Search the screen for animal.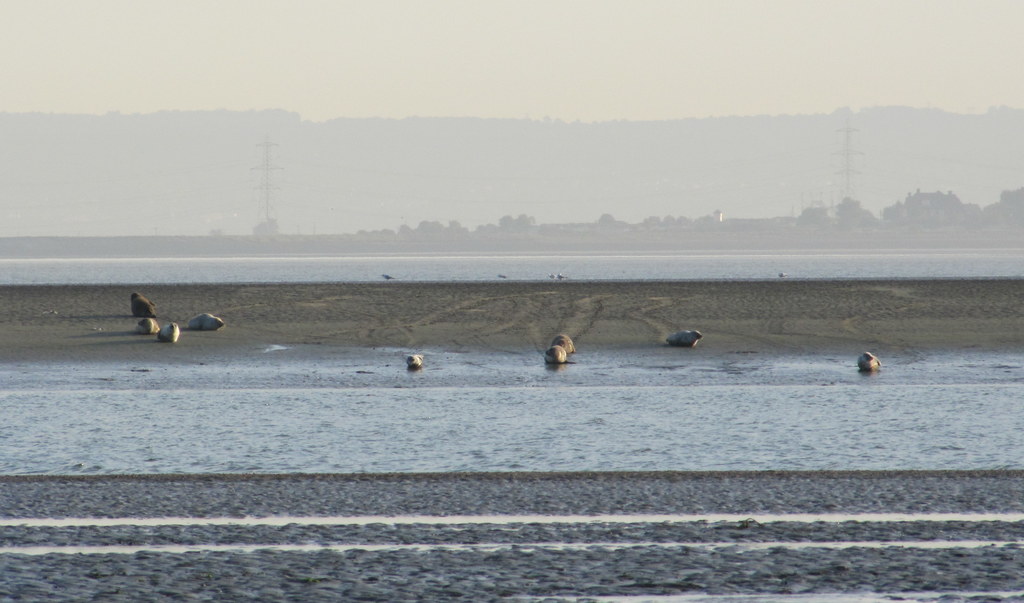
Found at box=[380, 275, 397, 280].
